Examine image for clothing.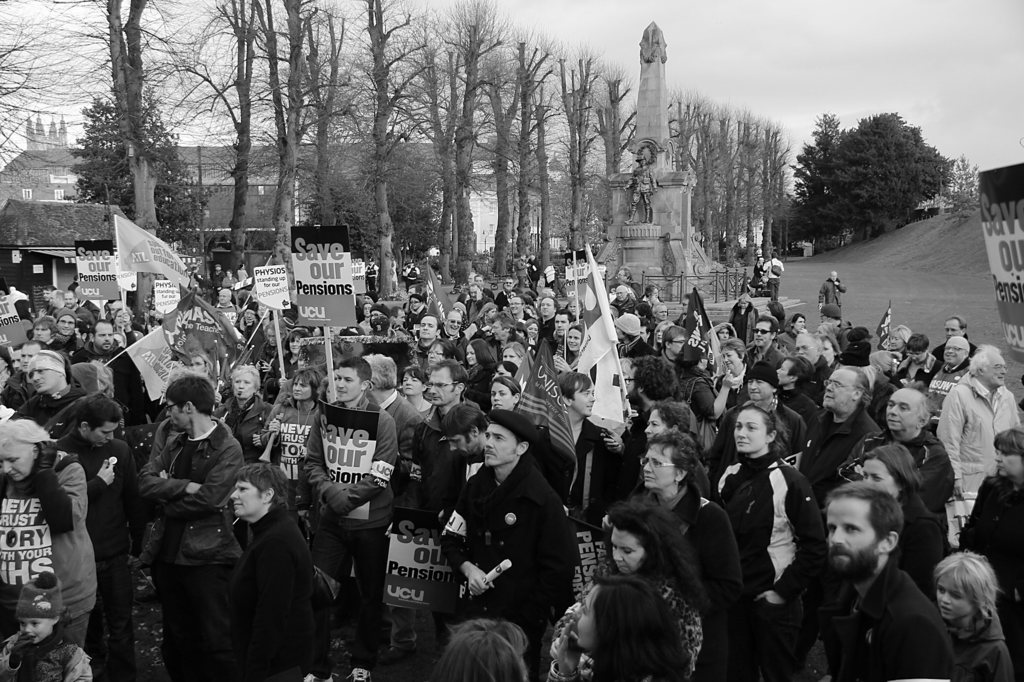
Examination result: select_region(531, 260, 540, 286).
